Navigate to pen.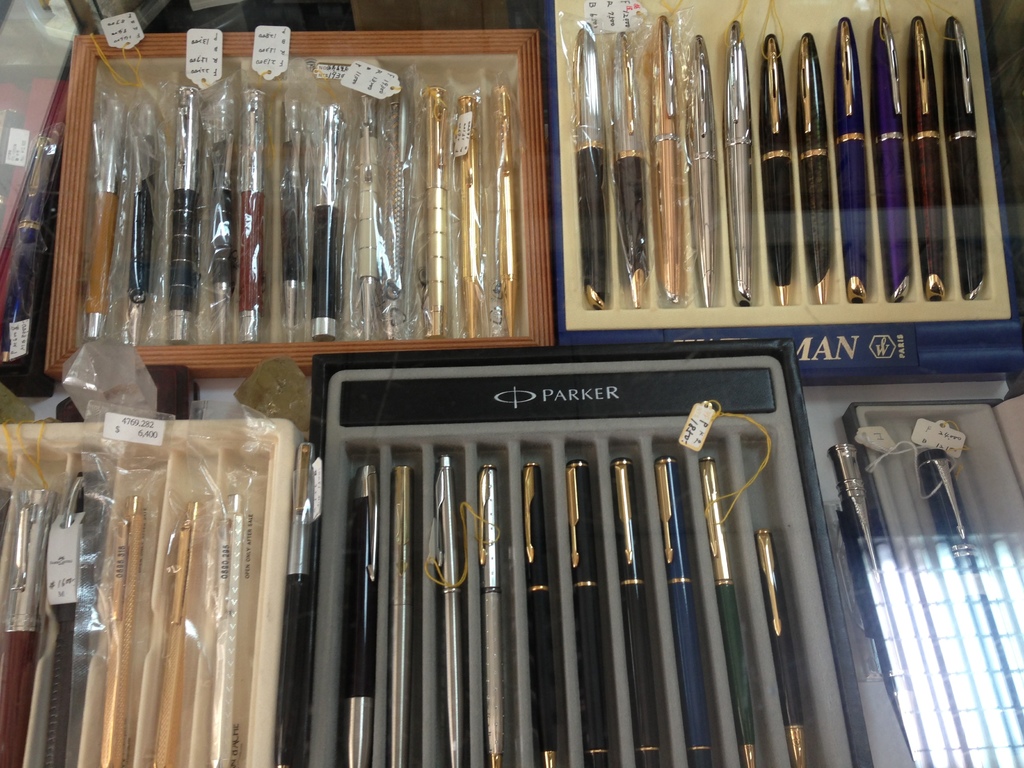
Navigation target: detection(652, 9, 687, 304).
